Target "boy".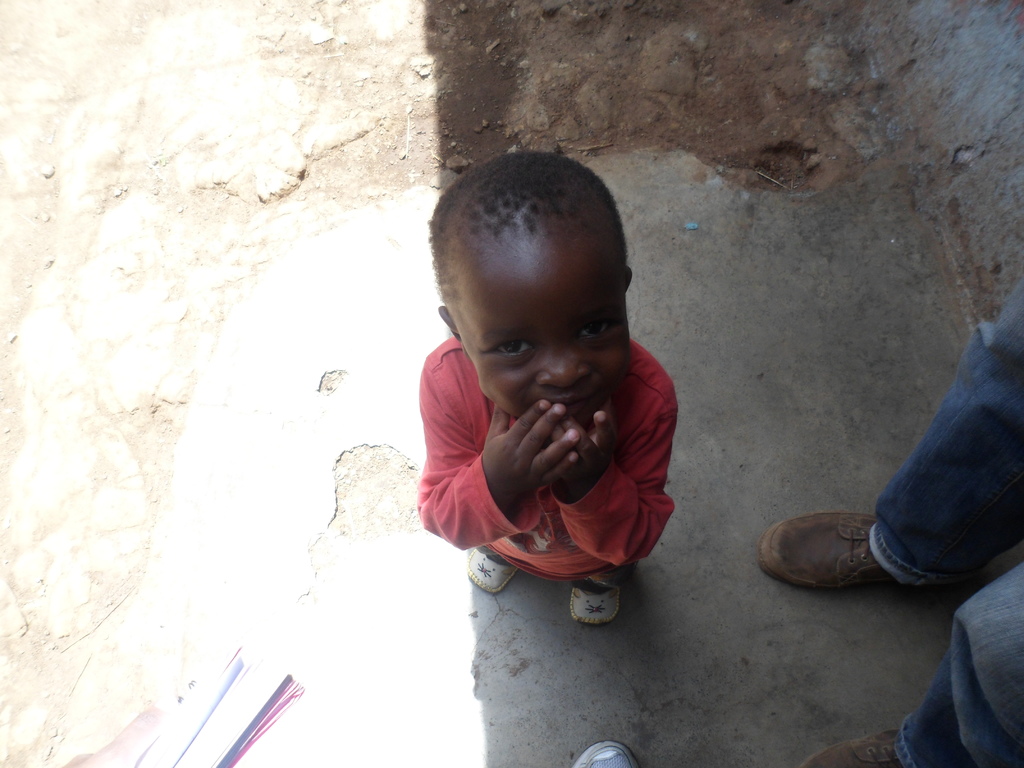
Target region: box=[419, 150, 682, 627].
